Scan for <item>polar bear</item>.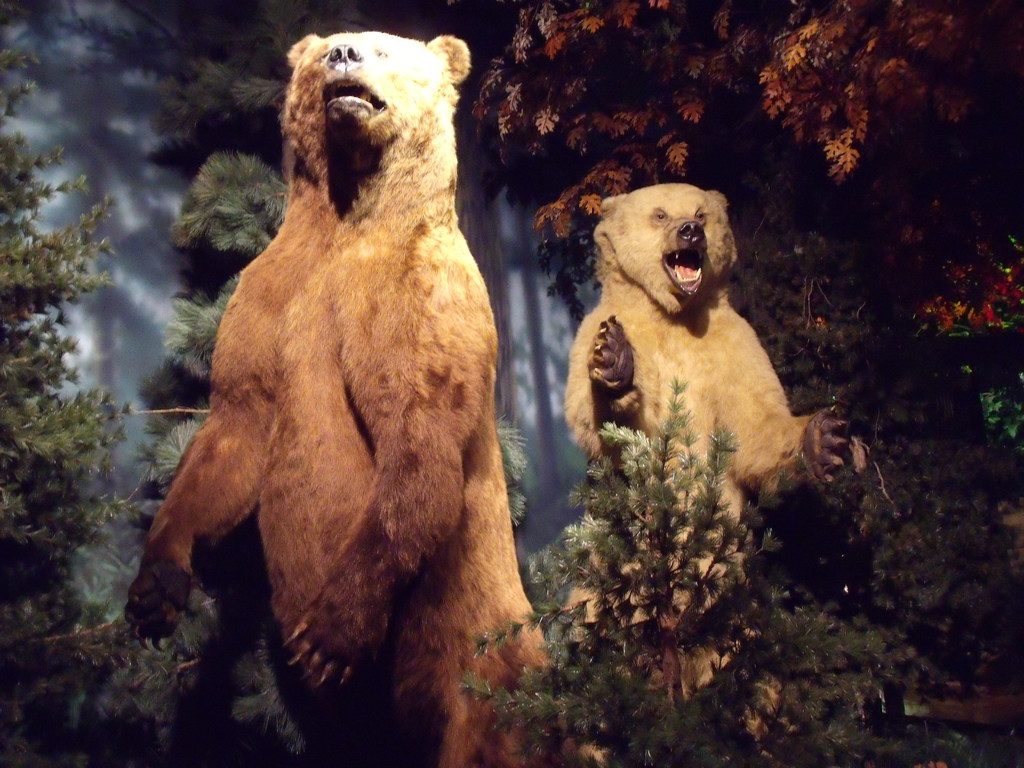
Scan result: locate(120, 31, 574, 767).
